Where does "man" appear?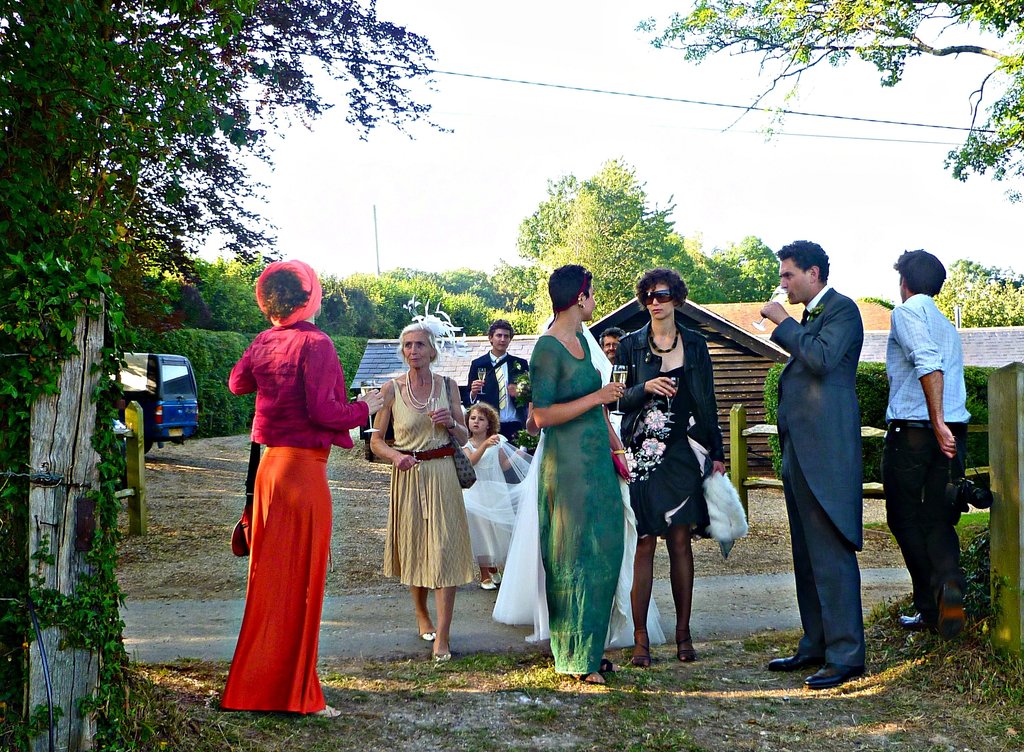
Appears at (left=886, top=243, right=975, bottom=636).
